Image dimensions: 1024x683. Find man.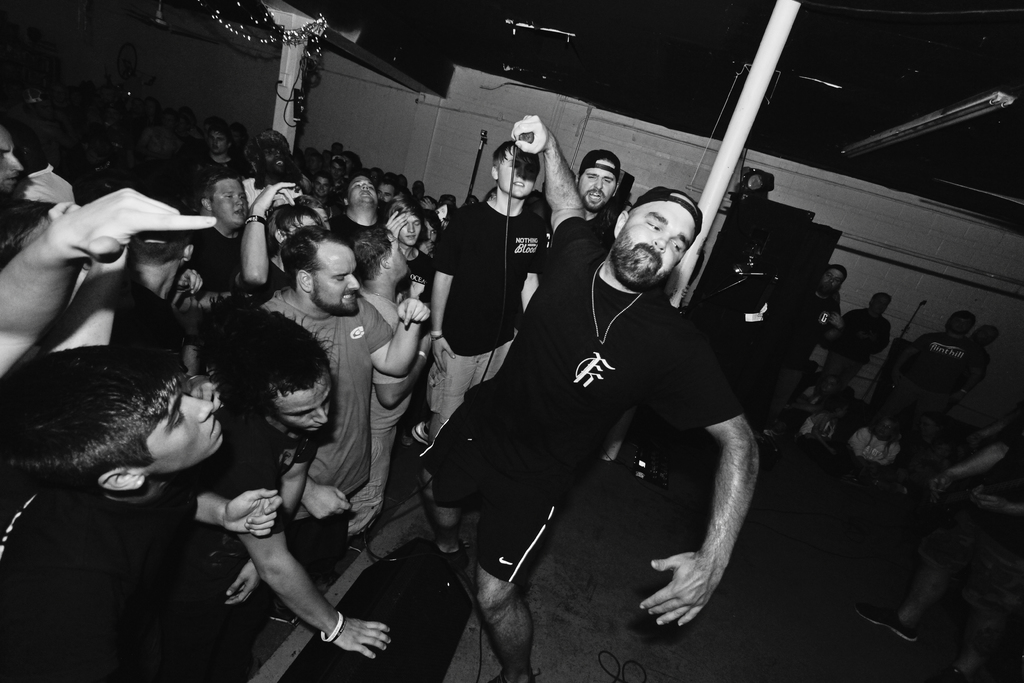
locate(568, 136, 620, 228).
